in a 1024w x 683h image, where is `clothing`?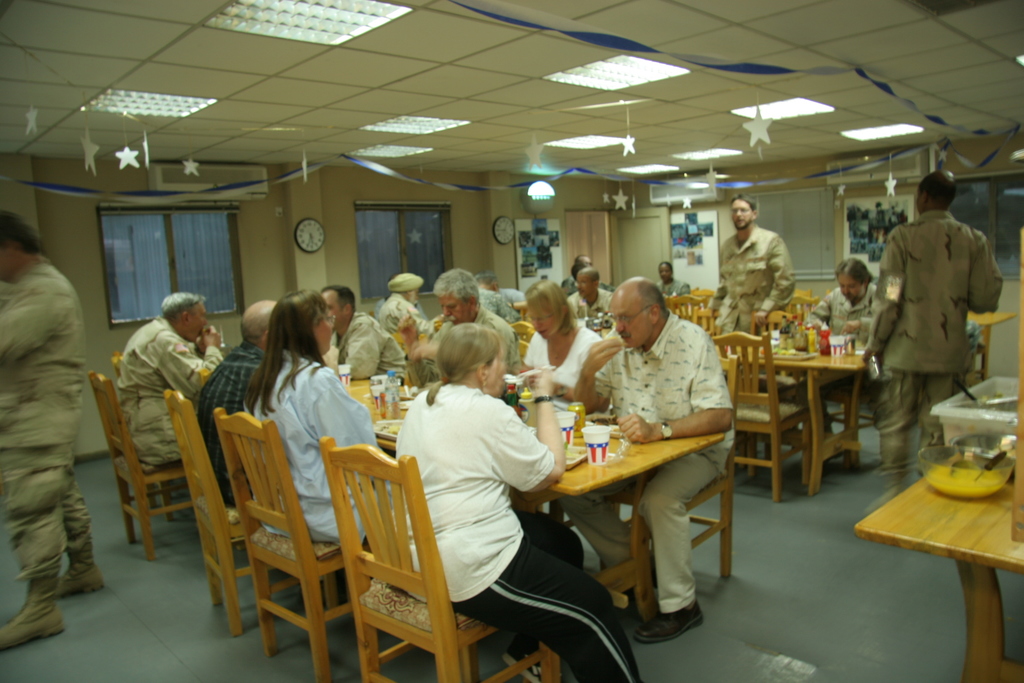
region(0, 251, 86, 614).
